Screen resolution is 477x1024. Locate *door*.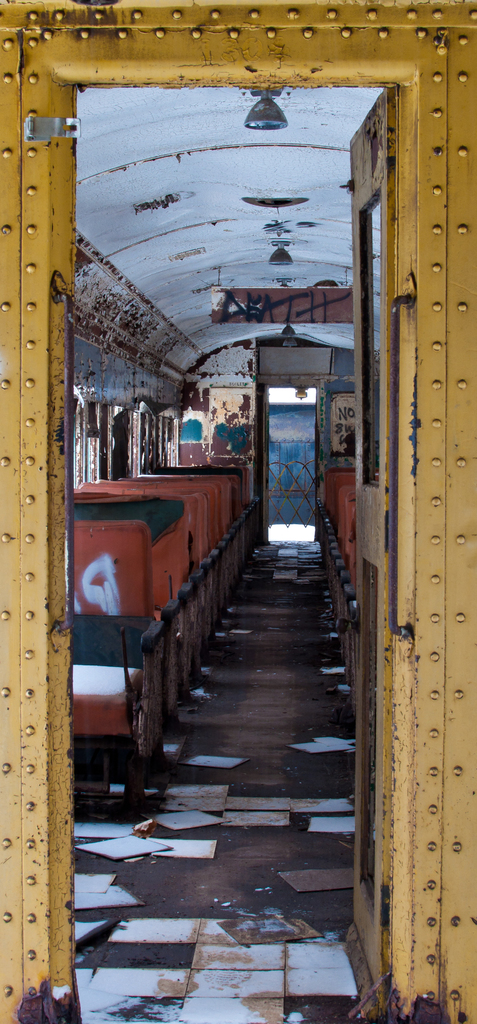
x1=264 y1=387 x2=270 y2=543.
